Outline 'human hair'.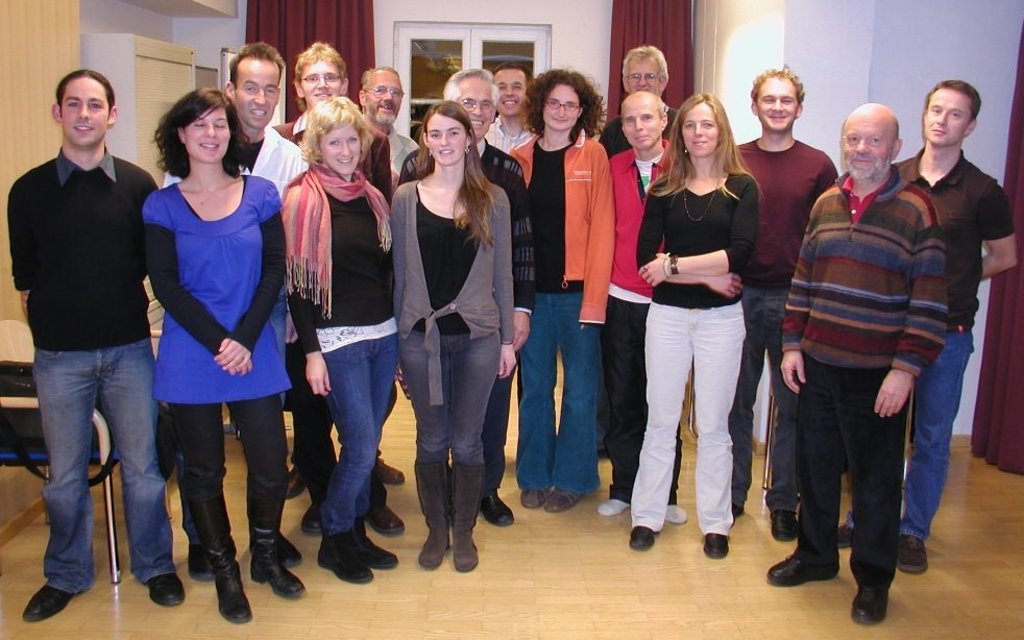
Outline: bbox(519, 64, 613, 140).
